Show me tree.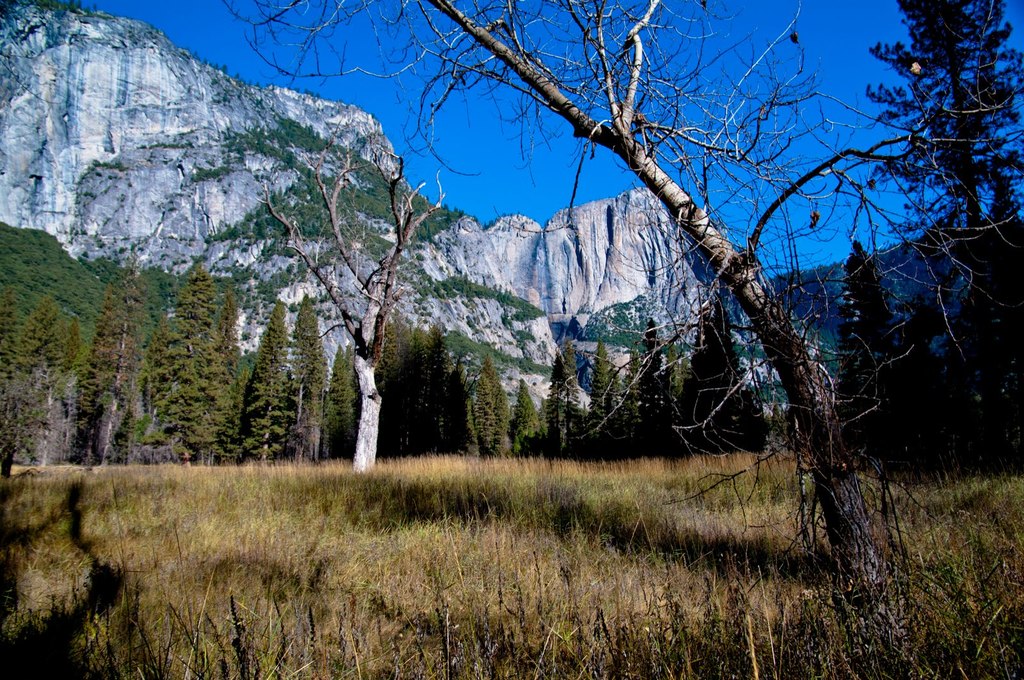
tree is here: {"left": 212, "top": 0, "right": 1023, "bottom": 679}.
